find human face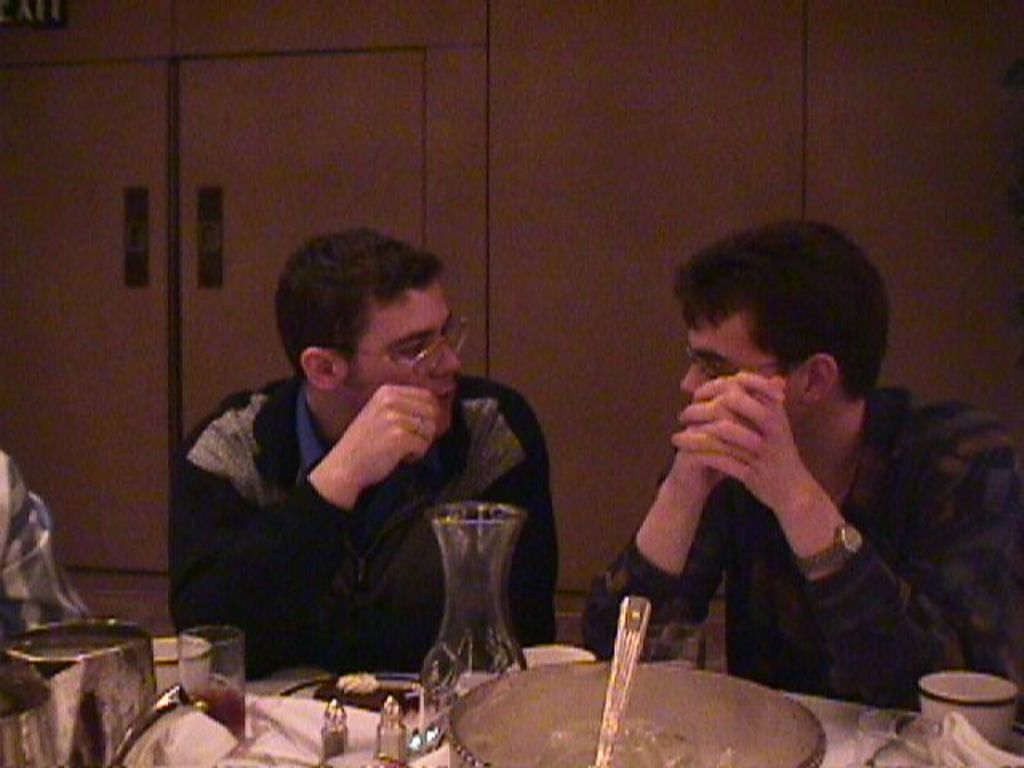
<bbox>682, 322, 808, 438</bbox>
